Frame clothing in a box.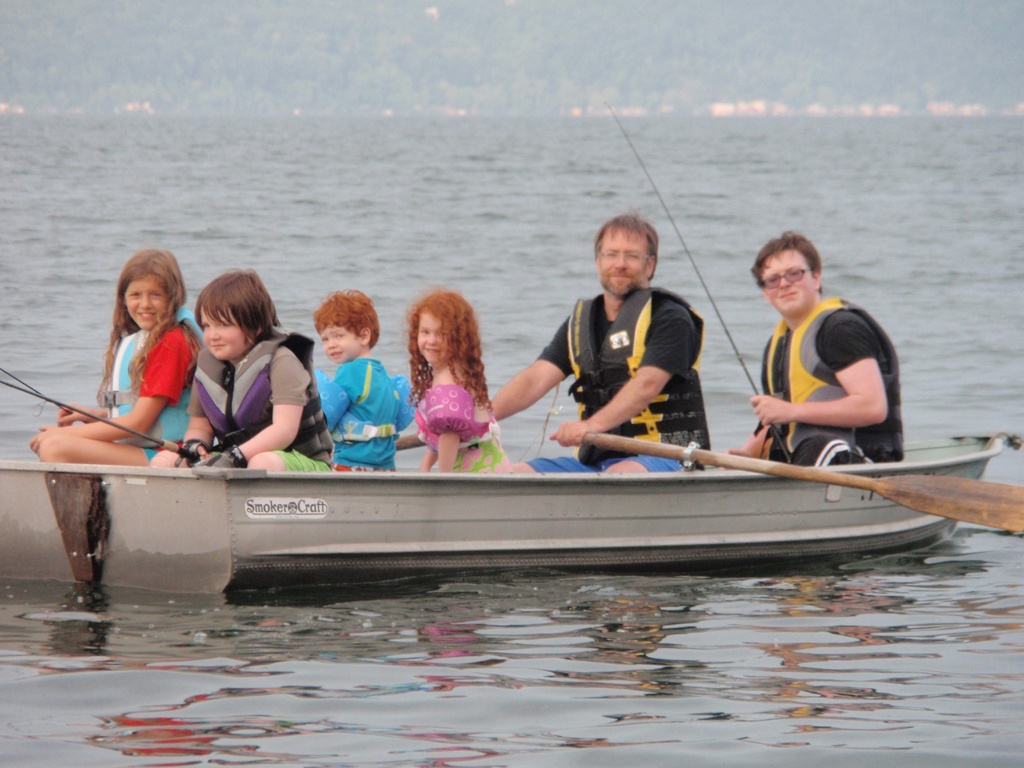
rect(308, 349, 416, 472).
